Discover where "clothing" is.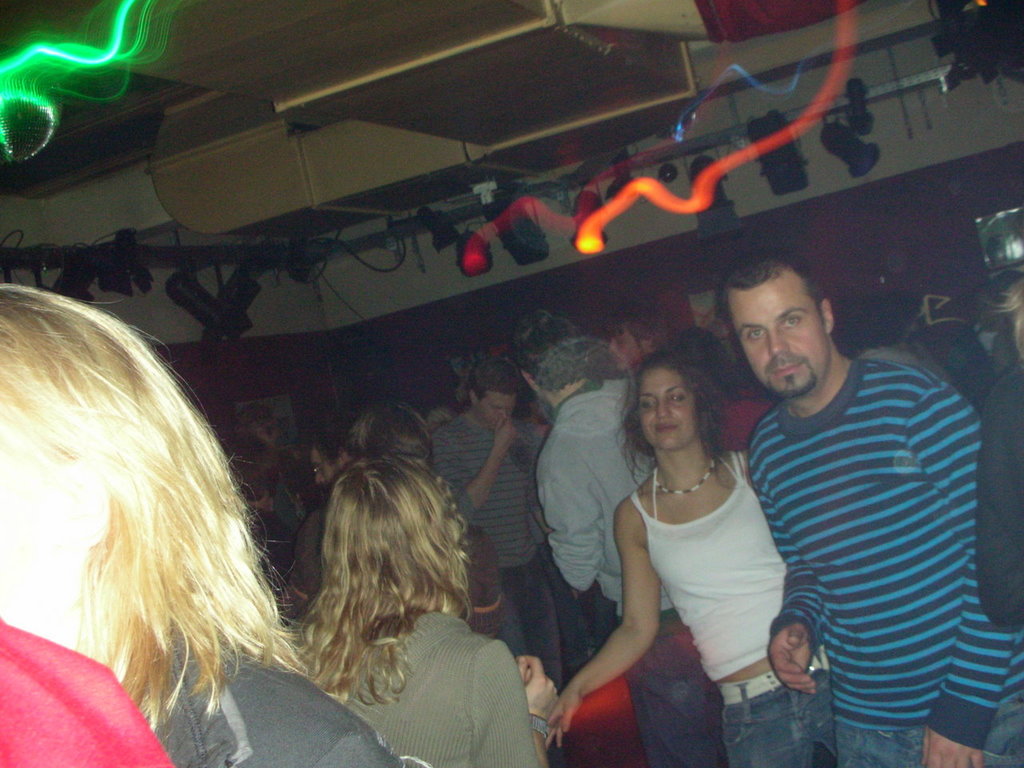
Discovered at (x1=301, y1=602, x2=549, y2=767).
